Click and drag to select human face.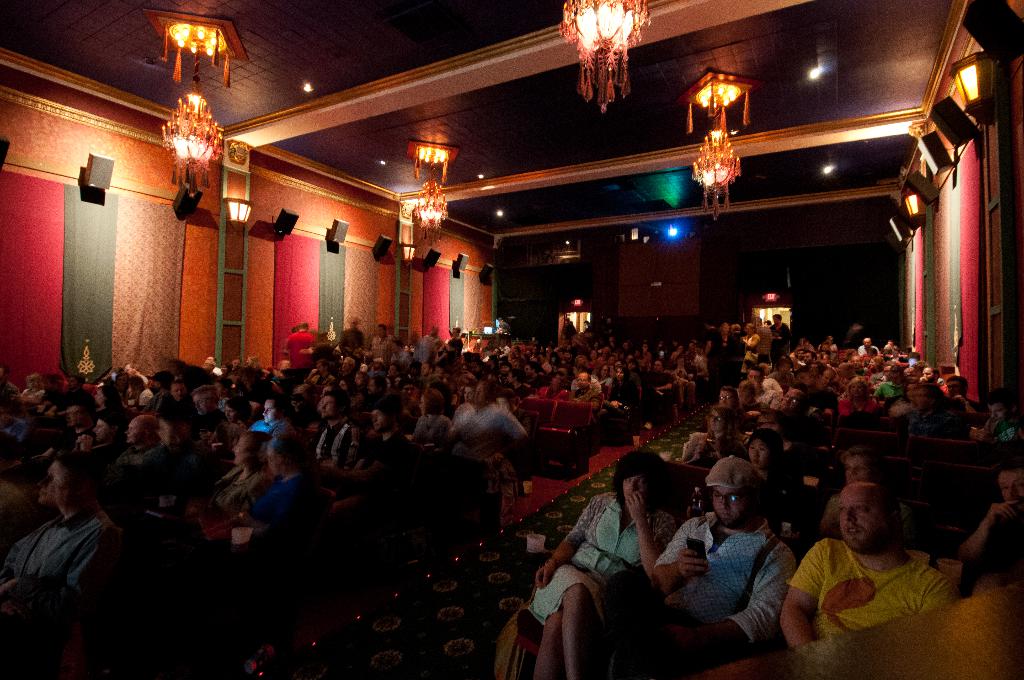
Selection: (746,439,768,462).
